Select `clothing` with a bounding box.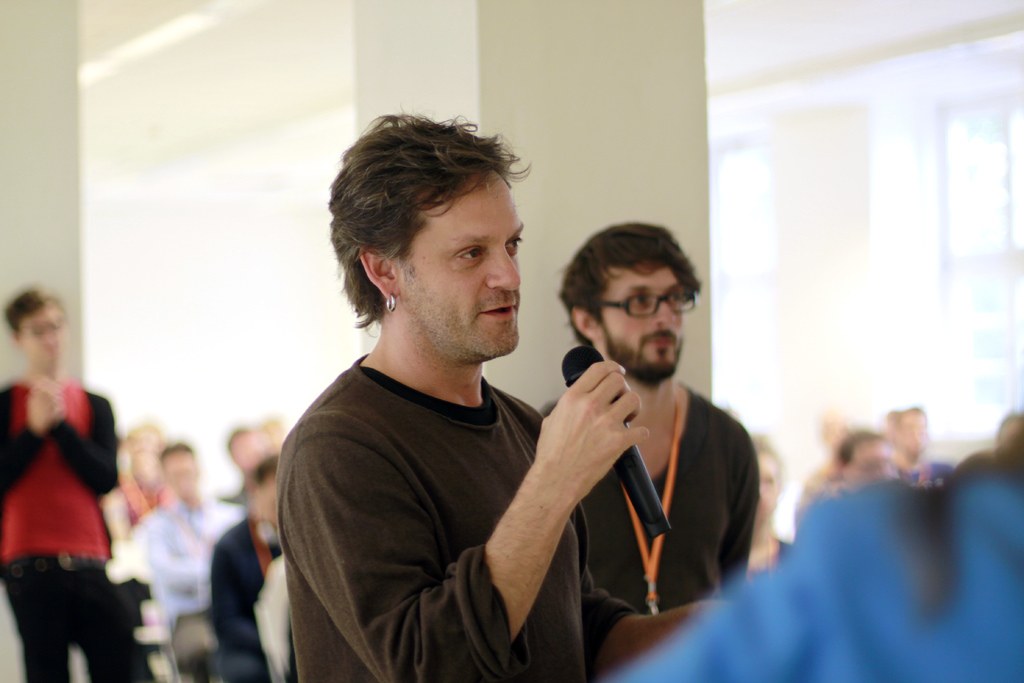
Rect(547, 374, 766, 619).
